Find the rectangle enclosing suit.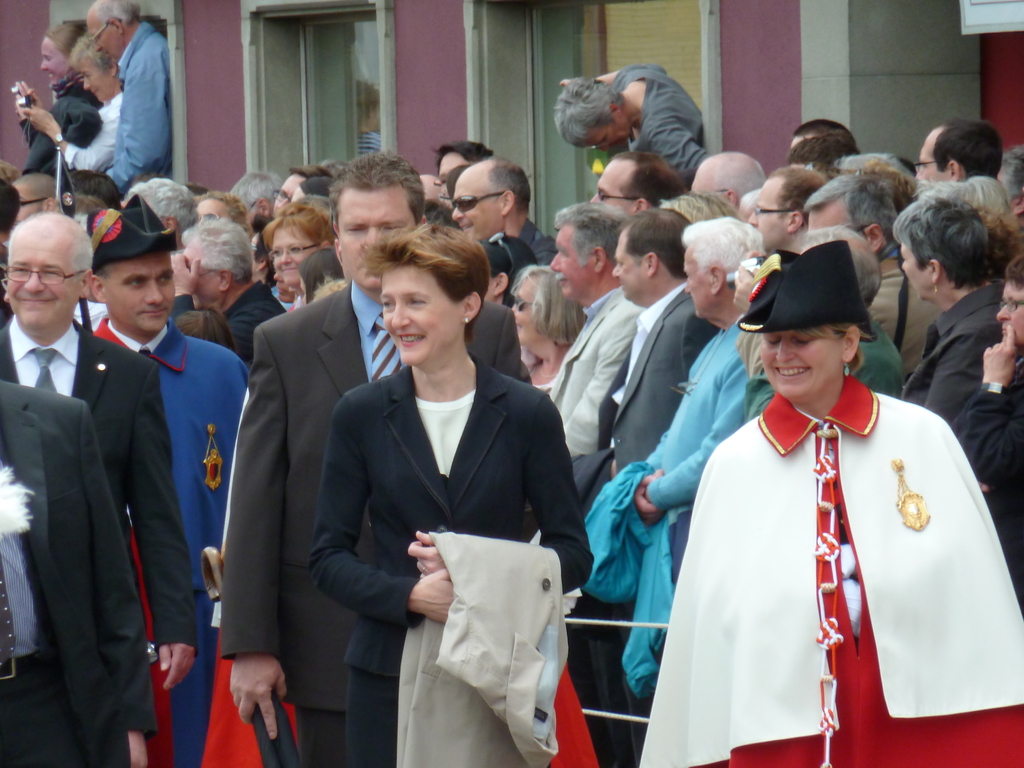
box=[219, 277, 533, 713].
